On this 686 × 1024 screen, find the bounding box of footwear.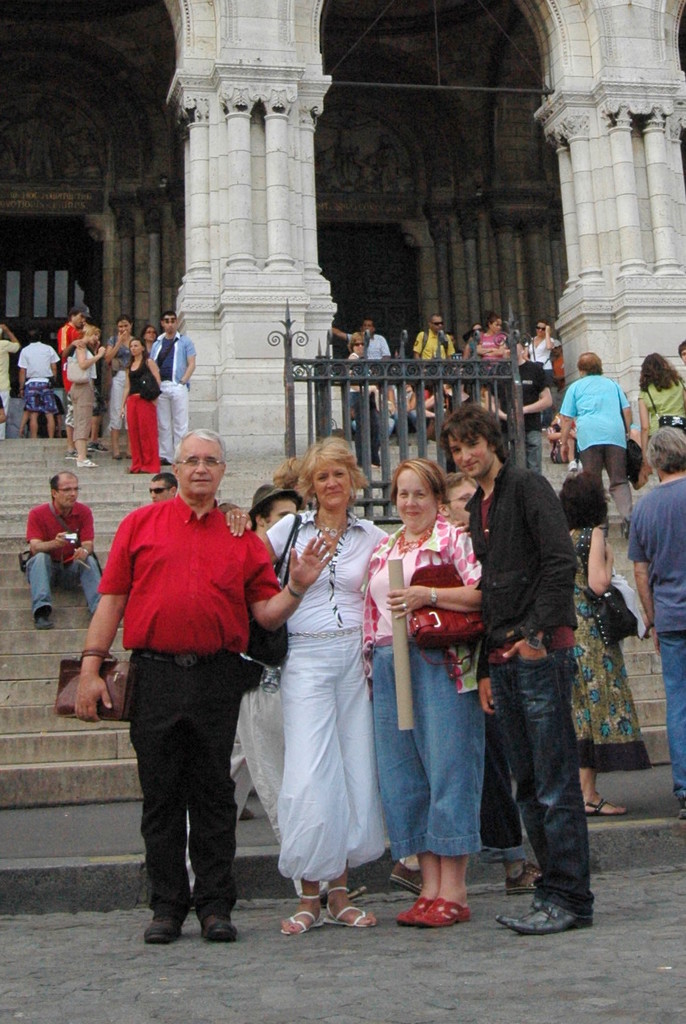
Bounding box: x1=389, y1=862, x2=424, y2=892.
